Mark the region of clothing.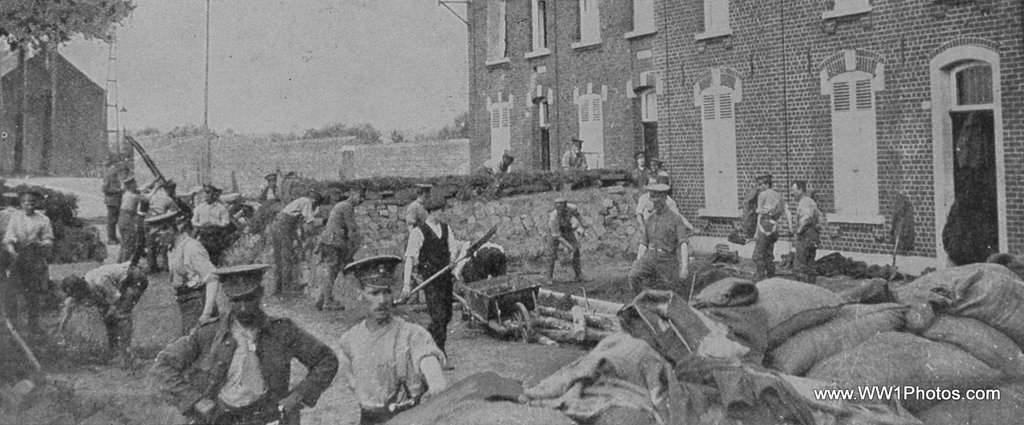
Region: select_region(472, 156, 509, 173).
